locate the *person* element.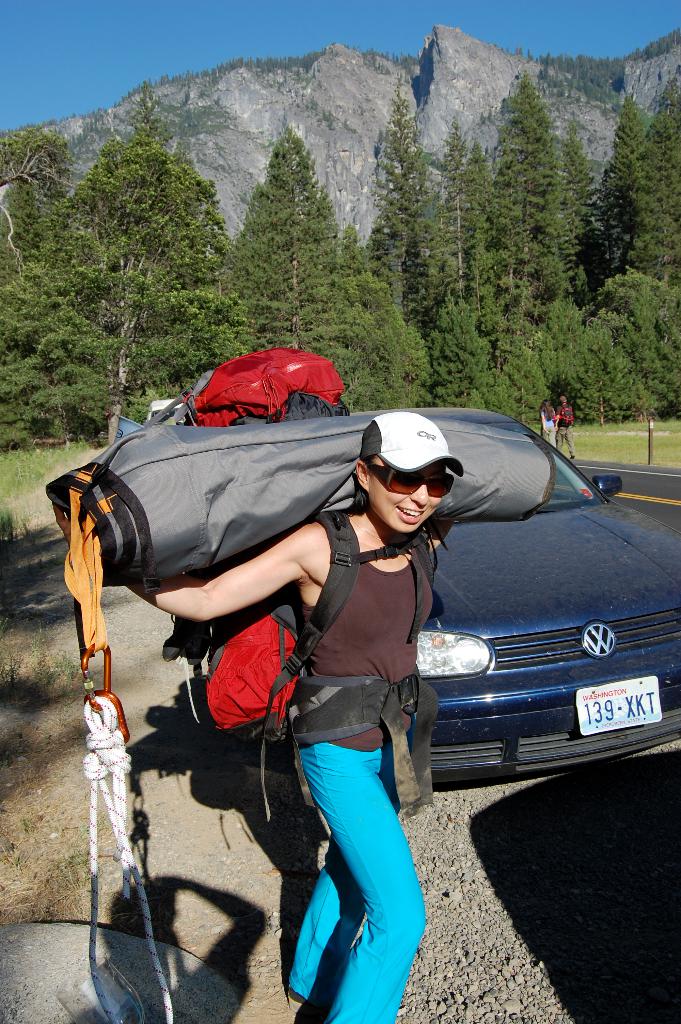
Element bbox: [117, 369, 469, 1016].
